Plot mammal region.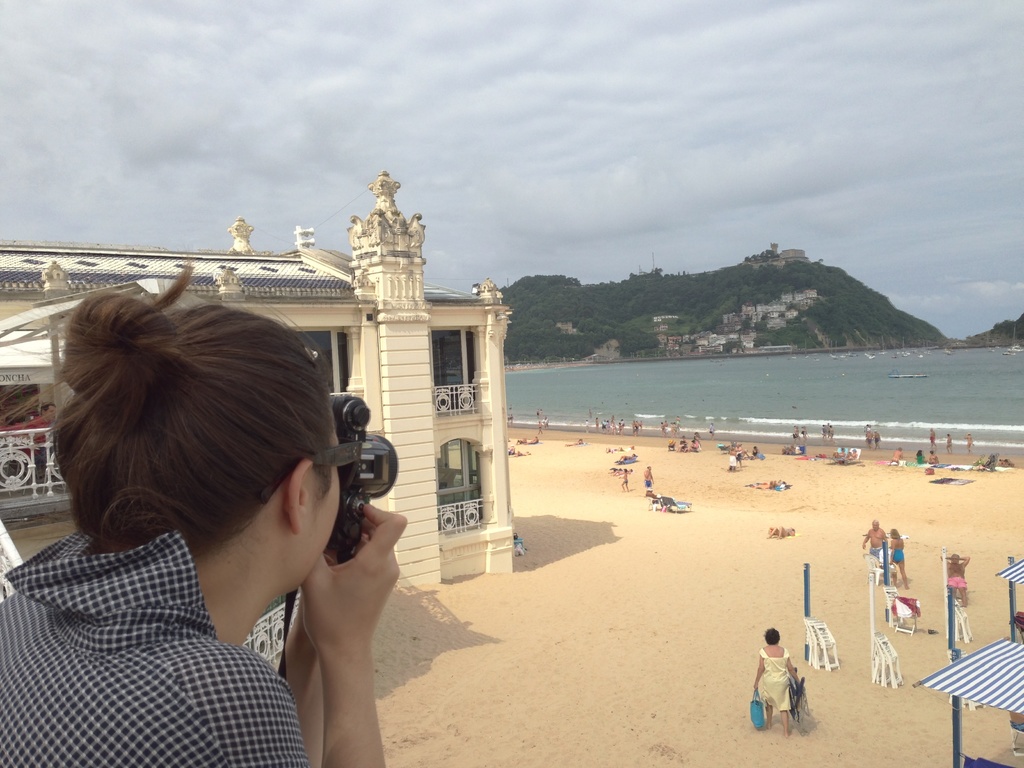
Plotted at (x1=755, y1=447, x2=764, y2=458).
